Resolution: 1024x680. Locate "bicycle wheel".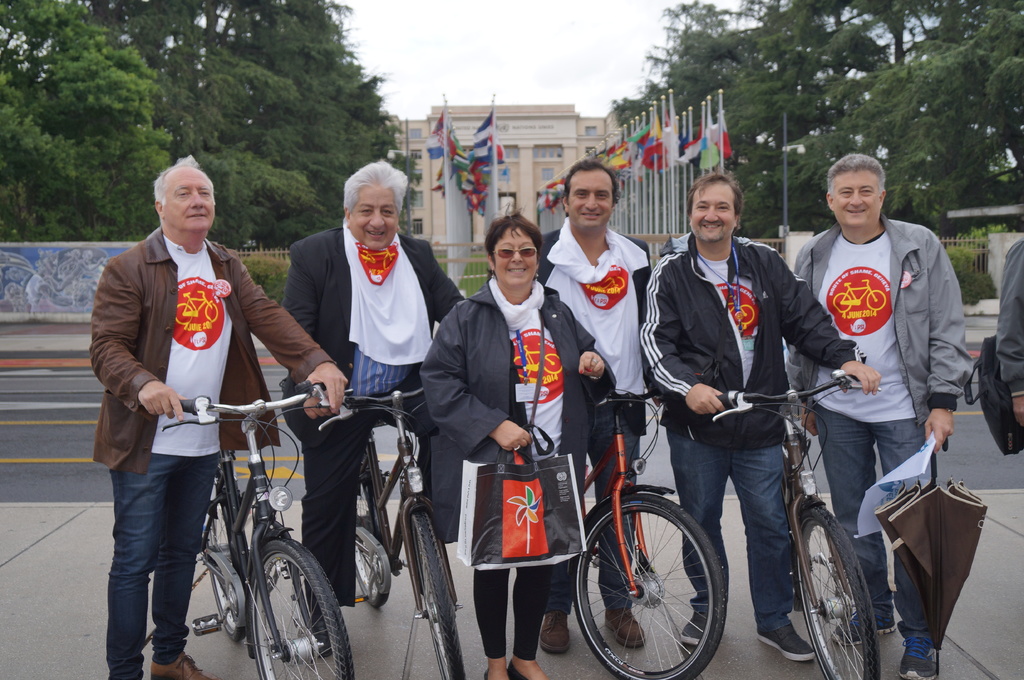
[796, 504, 883, 679].
